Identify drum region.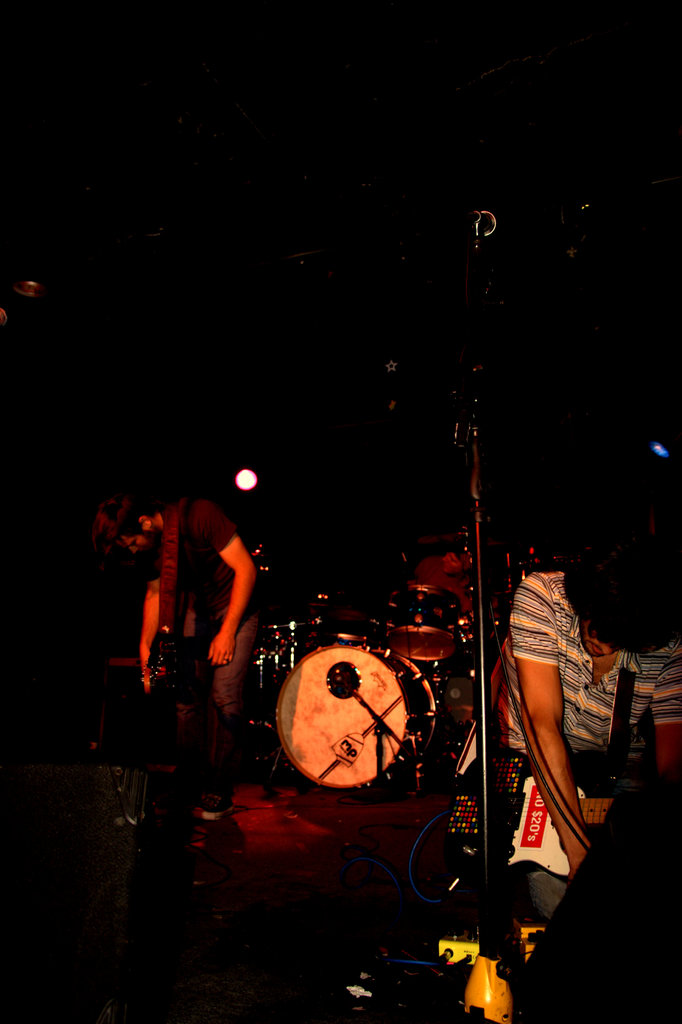
Region: (left=386, top=581, right=461, bottom=659).
